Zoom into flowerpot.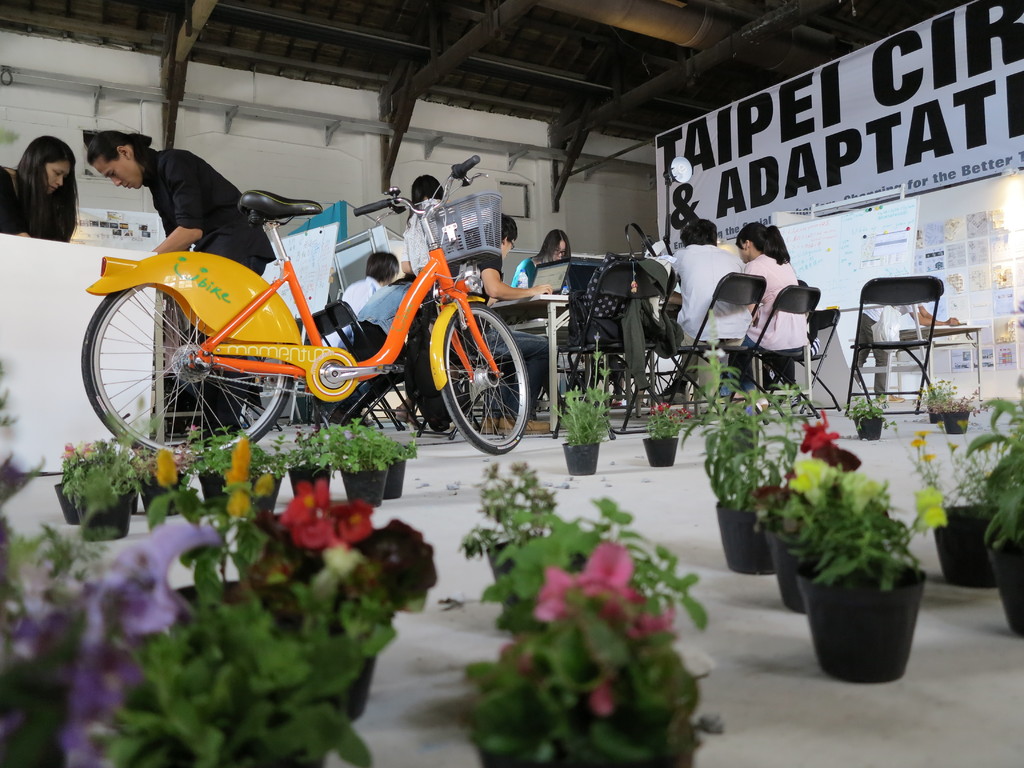
Zoom target: bbox=(171, 582, 255, 611).
